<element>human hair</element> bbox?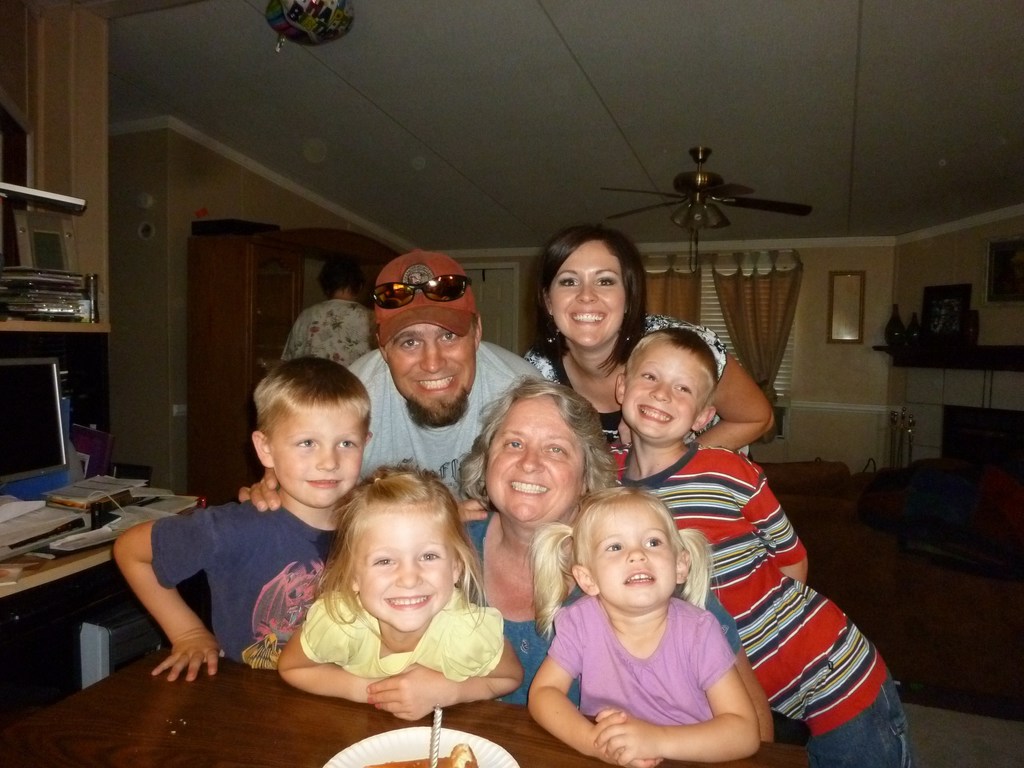
[620,323,717,392]
